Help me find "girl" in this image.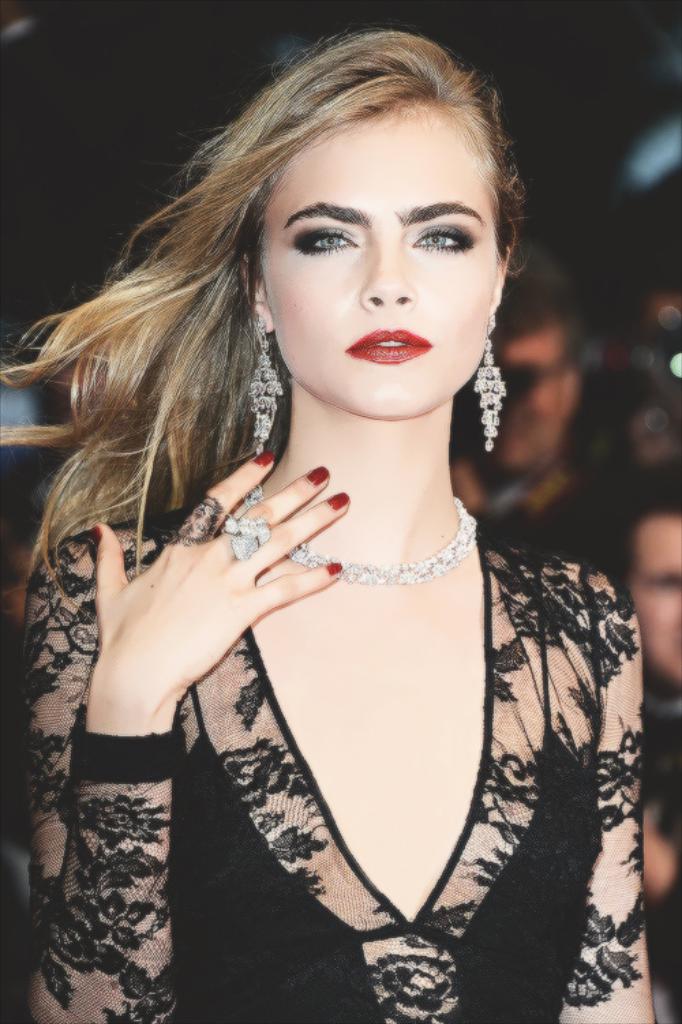
Found it: <region>0, 23, 655, 1023</region>.
